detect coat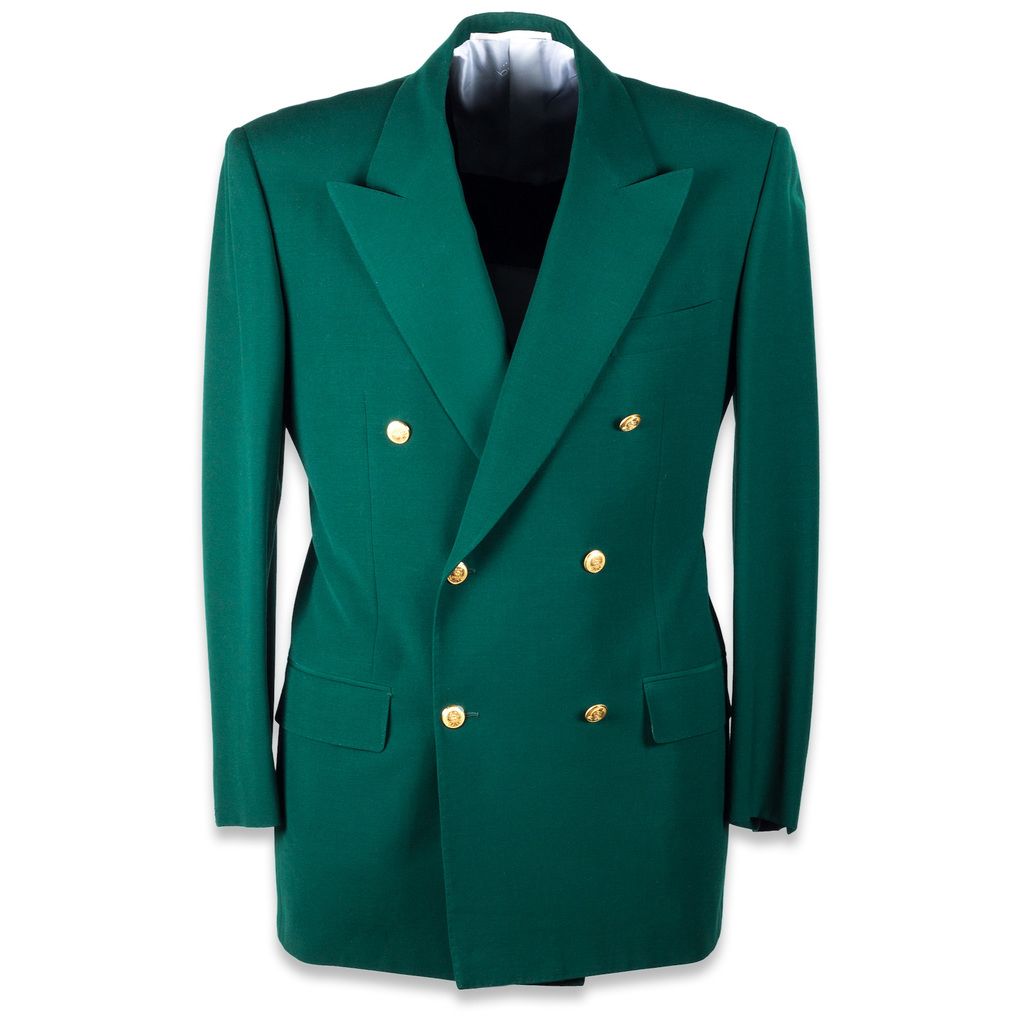
Rect(192, 11, 838, 1023)
